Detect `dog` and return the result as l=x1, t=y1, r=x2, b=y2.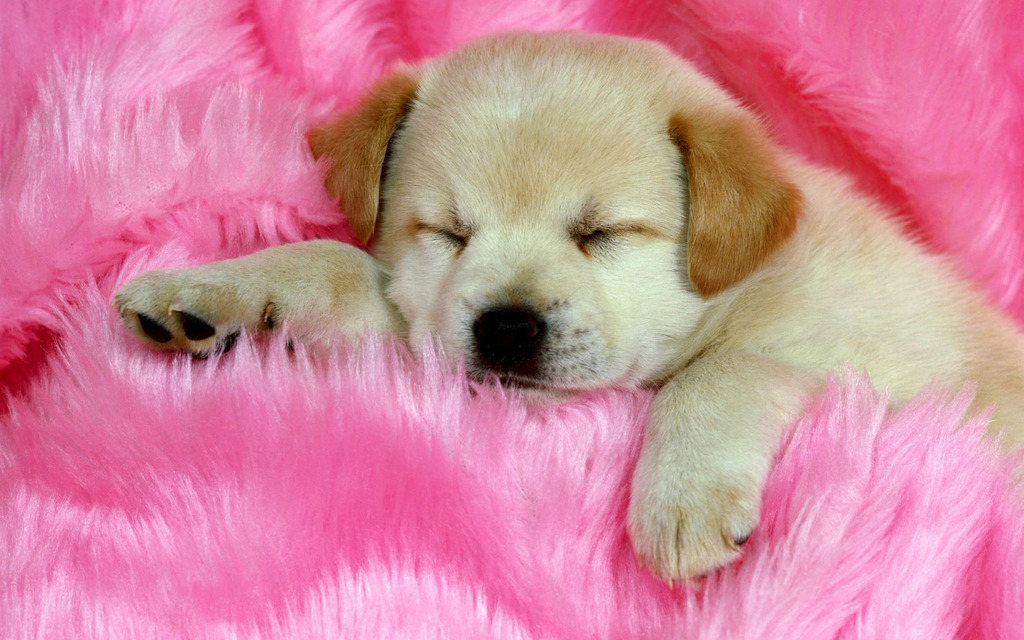
l=111, t=30, r=1023, b=582.
